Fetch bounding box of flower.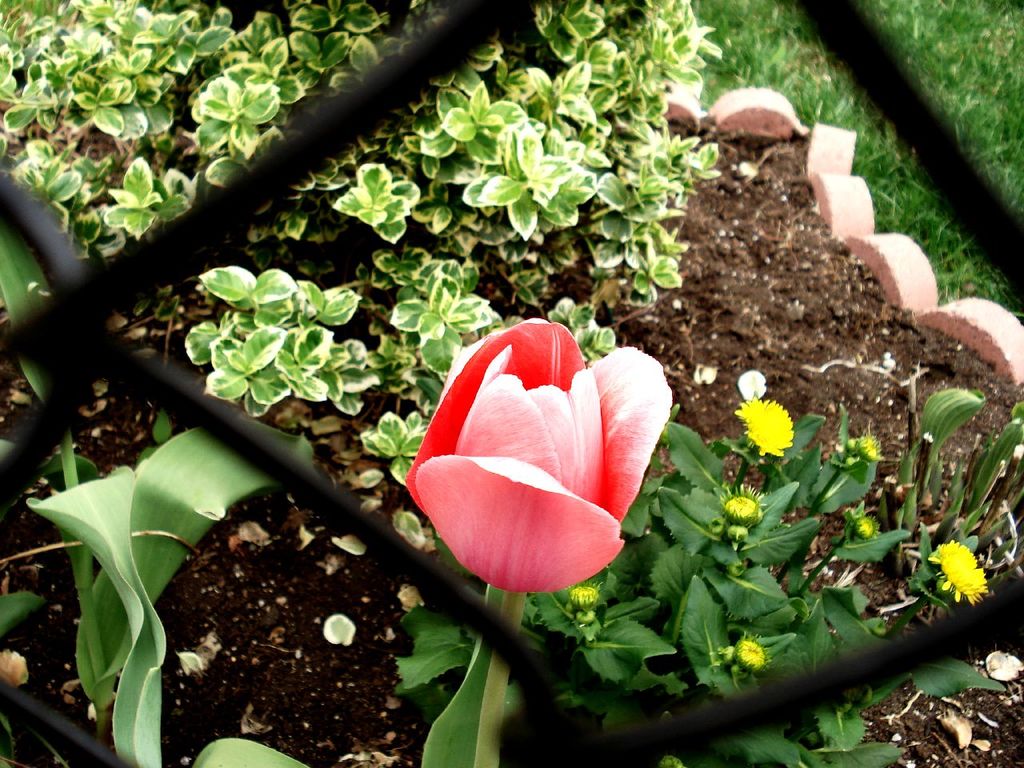
Bbox: {"x1": 406, "y1": 327, "x2": 682, "y2": 586}.
